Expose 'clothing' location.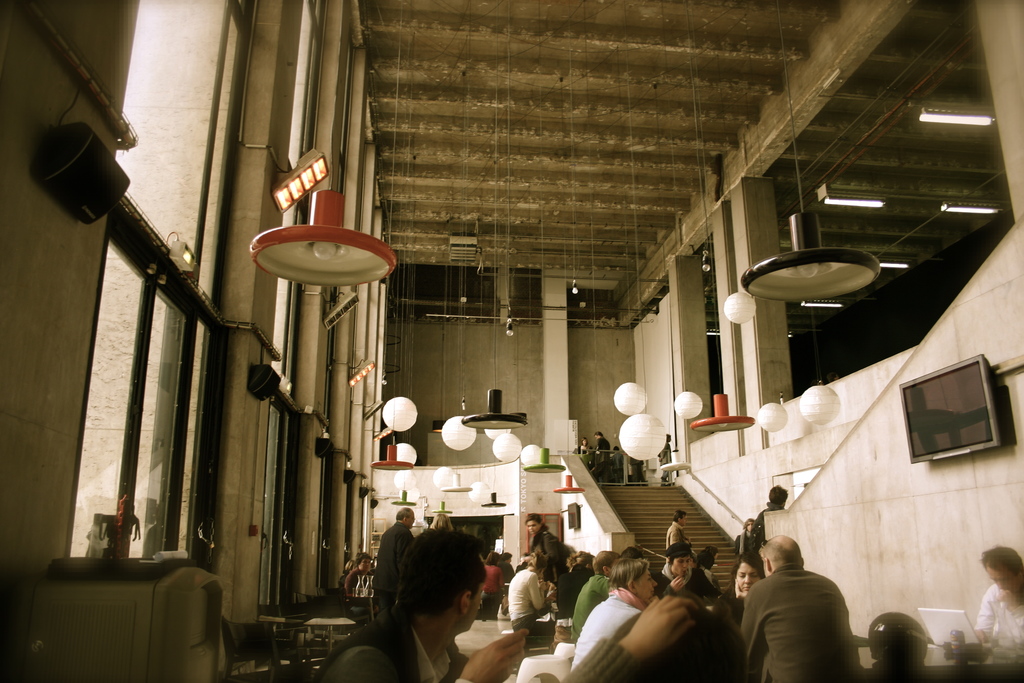
Exposed at box(527, 525, 559, 582).
